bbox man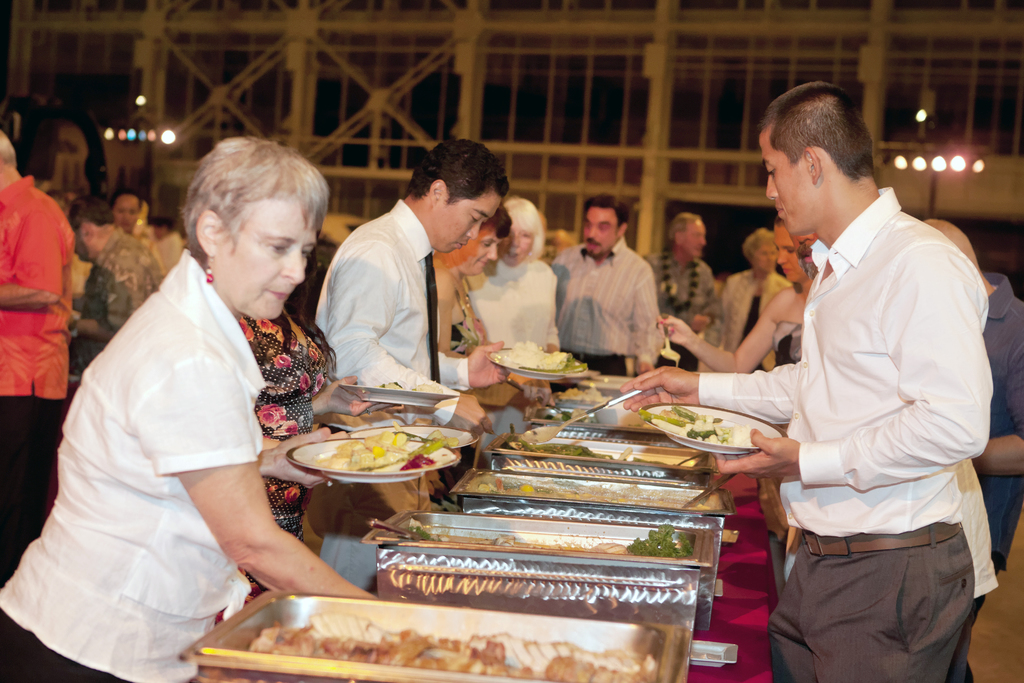
608:78:994:682
